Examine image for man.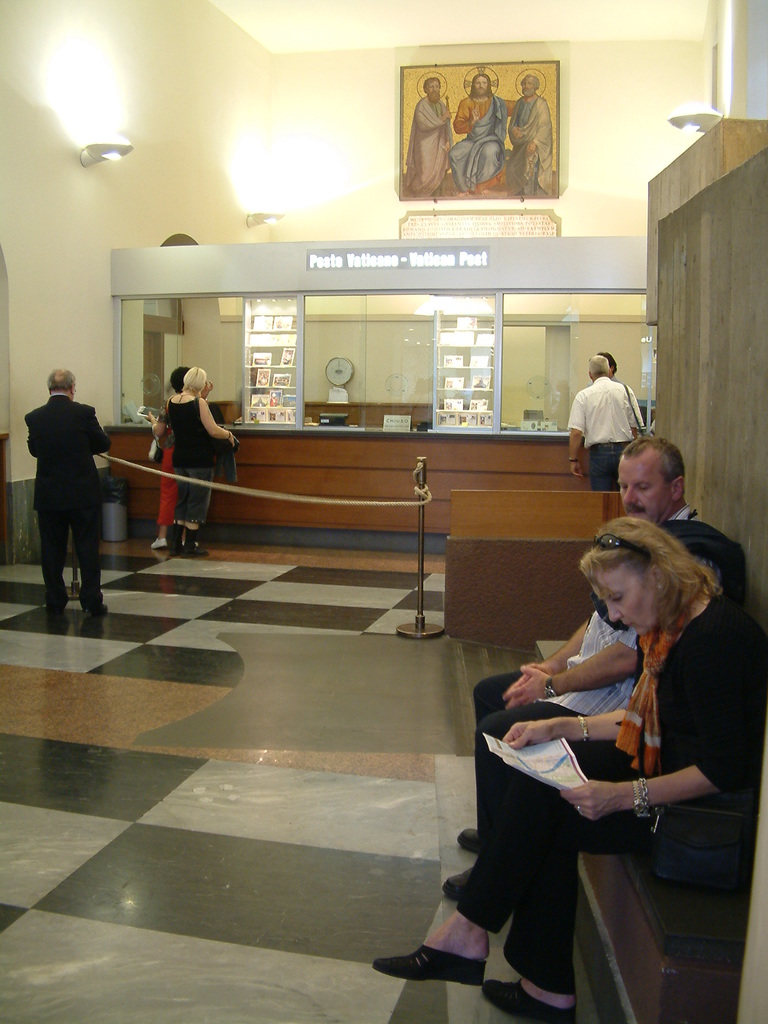
Examination result: 22:367:115:621.
